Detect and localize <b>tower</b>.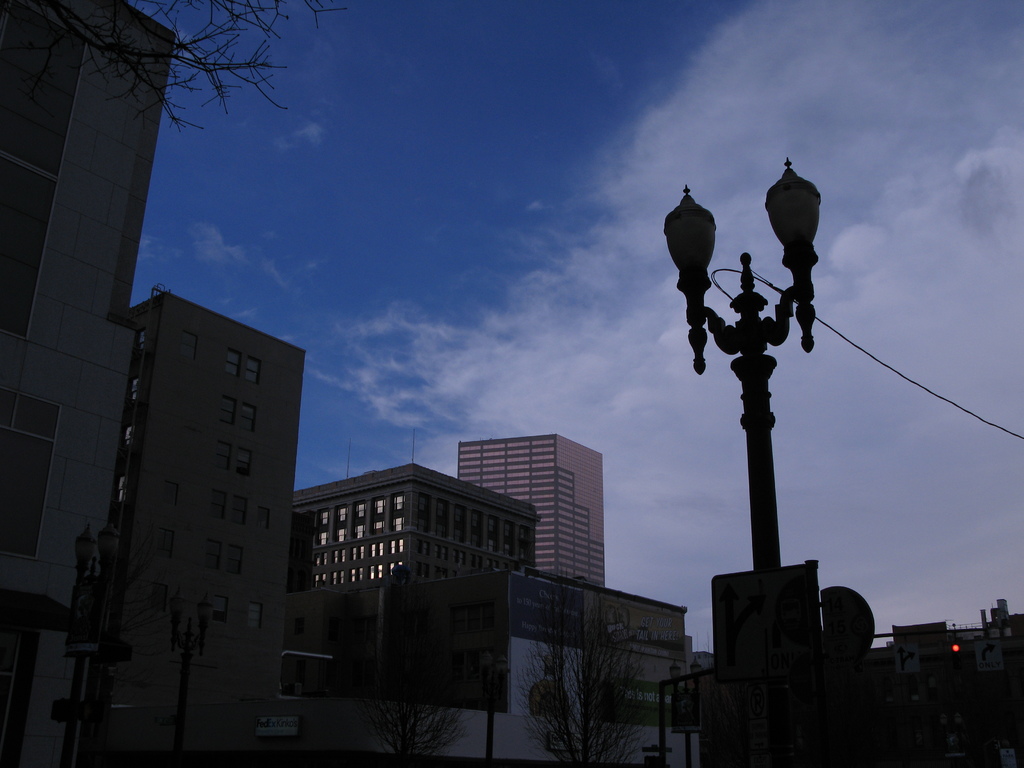
Localized at [left=138, top=282, right=444, bottom=767].
